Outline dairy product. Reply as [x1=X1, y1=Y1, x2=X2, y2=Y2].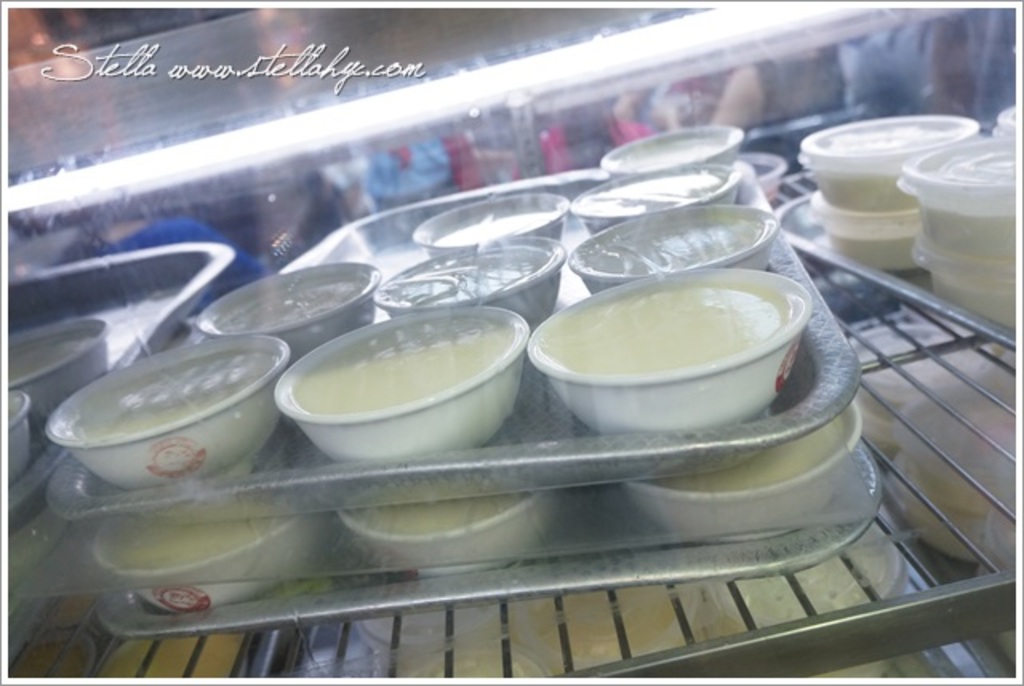
[x1=597, y1=208, x2=779, y2=277].
